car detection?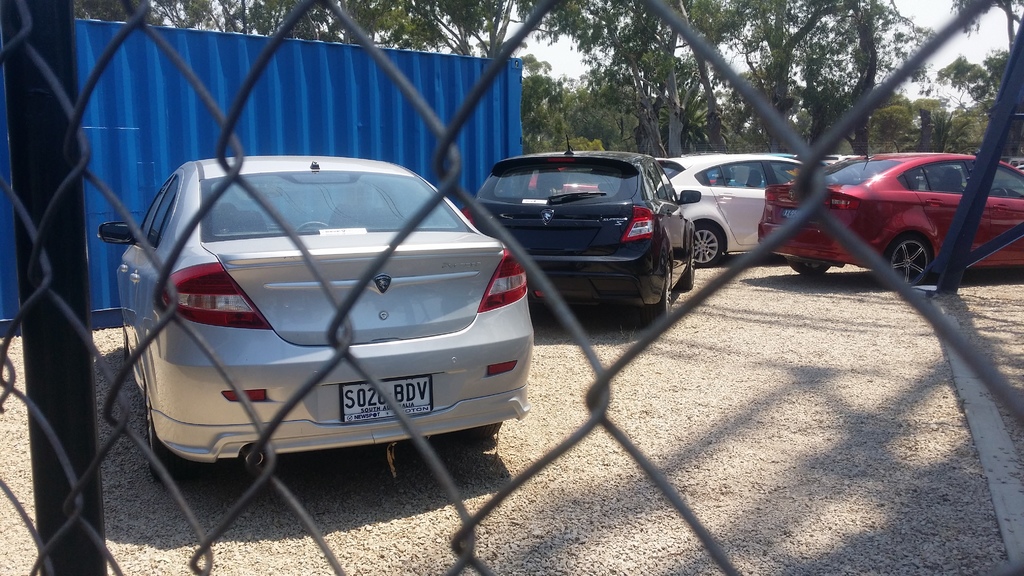
locate(465, 147, 700, 310)
